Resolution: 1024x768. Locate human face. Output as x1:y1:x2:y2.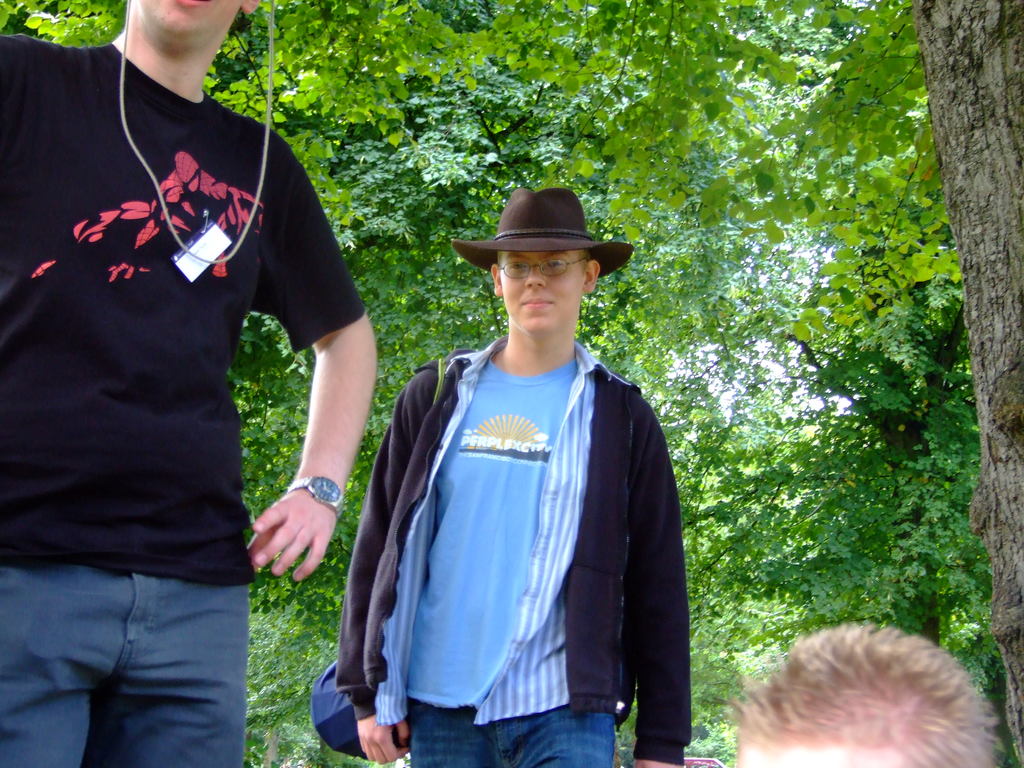
493:253:589:344.
